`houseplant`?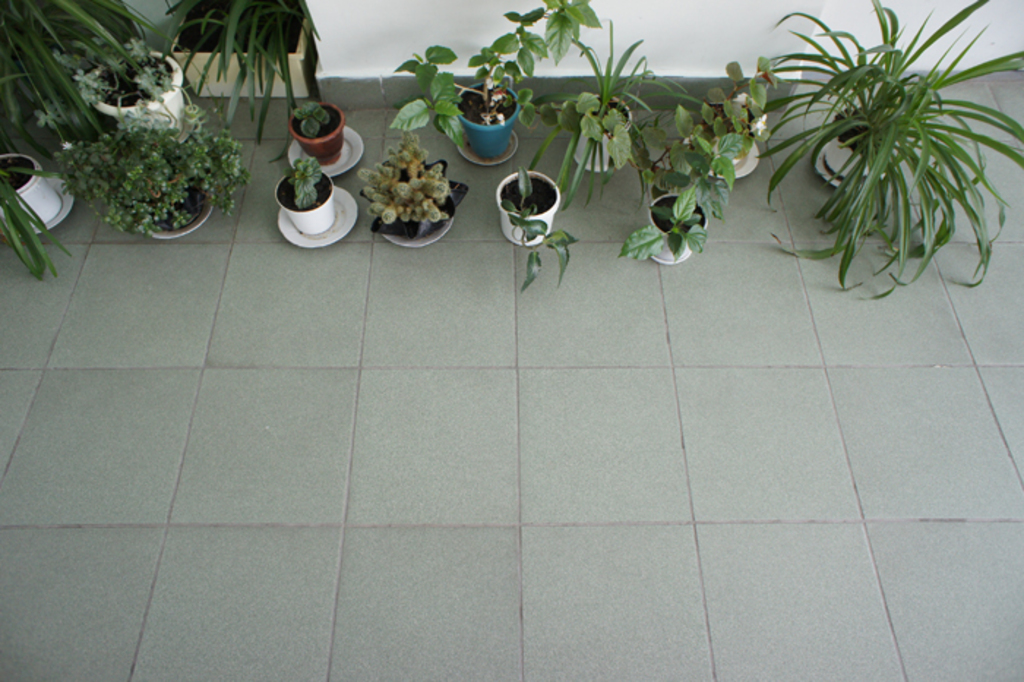
locate(530, 23, 658, 212)
